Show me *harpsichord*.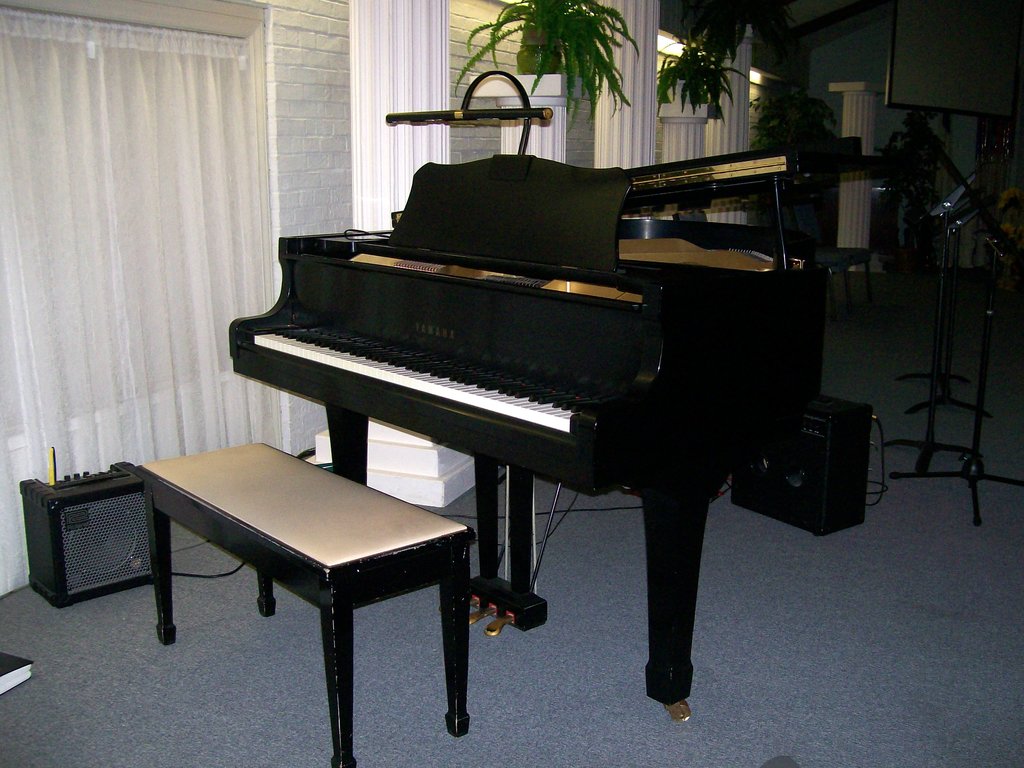
*harpsichord* is here: rect(227, 136, 868, 715).
